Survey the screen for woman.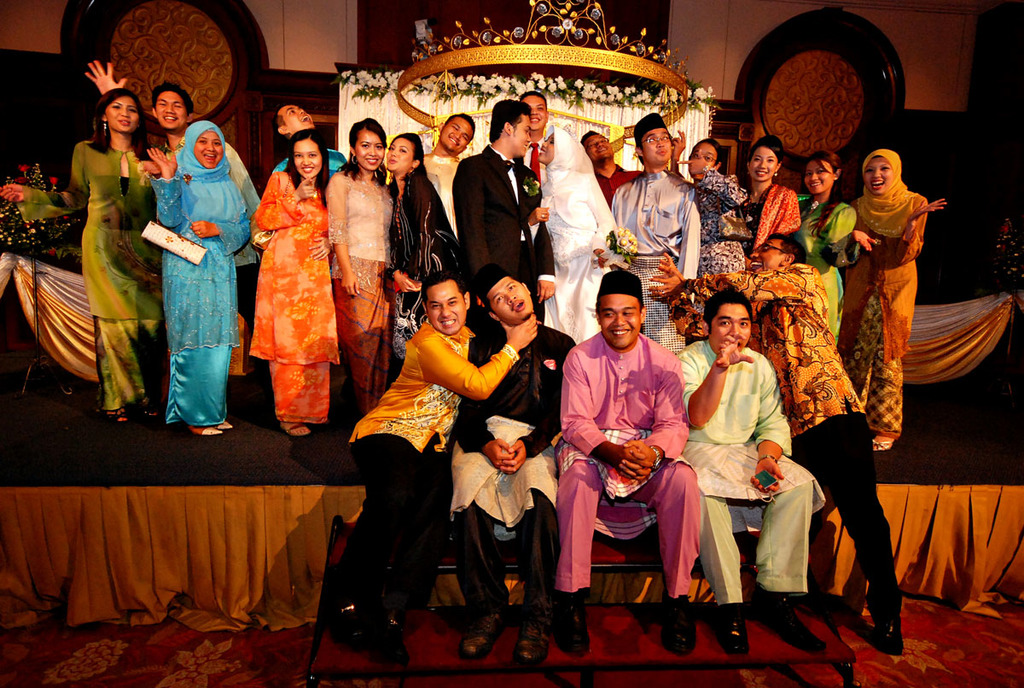
Survey found: box=[382, 131, 463, 373].
